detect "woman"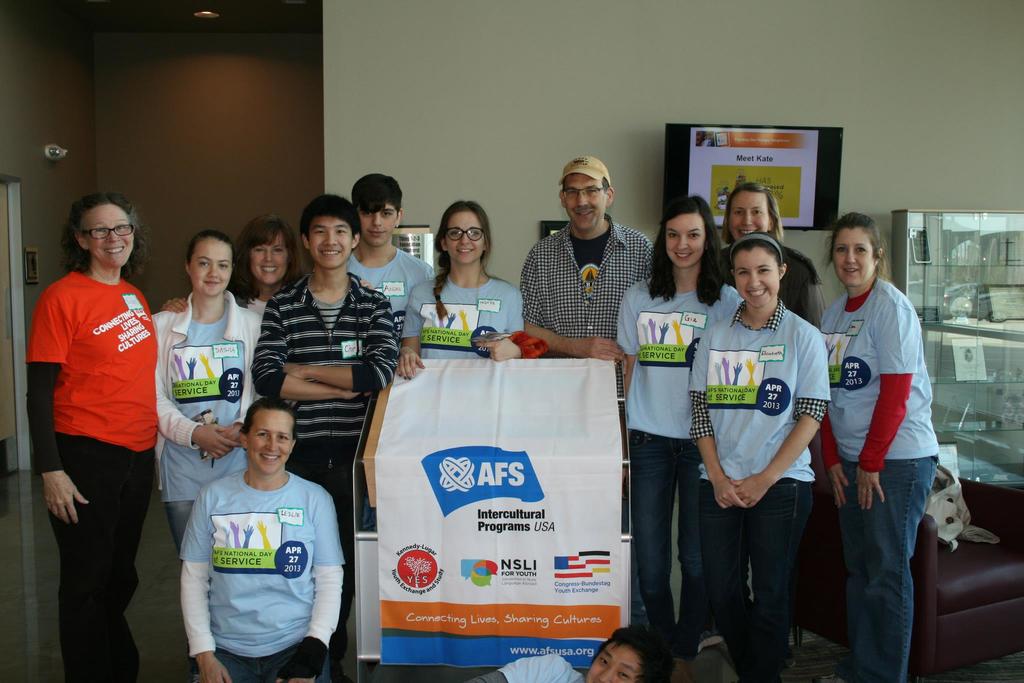
[612, 192, 741, 655]
